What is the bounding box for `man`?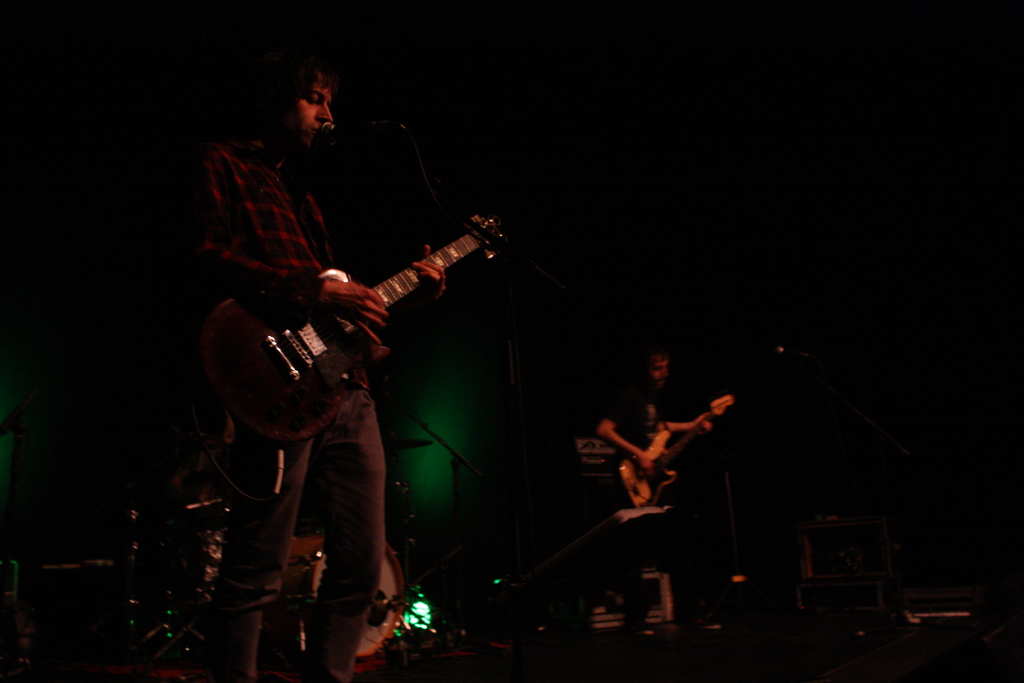
left=607, top=338, right=715, bottom=579.
